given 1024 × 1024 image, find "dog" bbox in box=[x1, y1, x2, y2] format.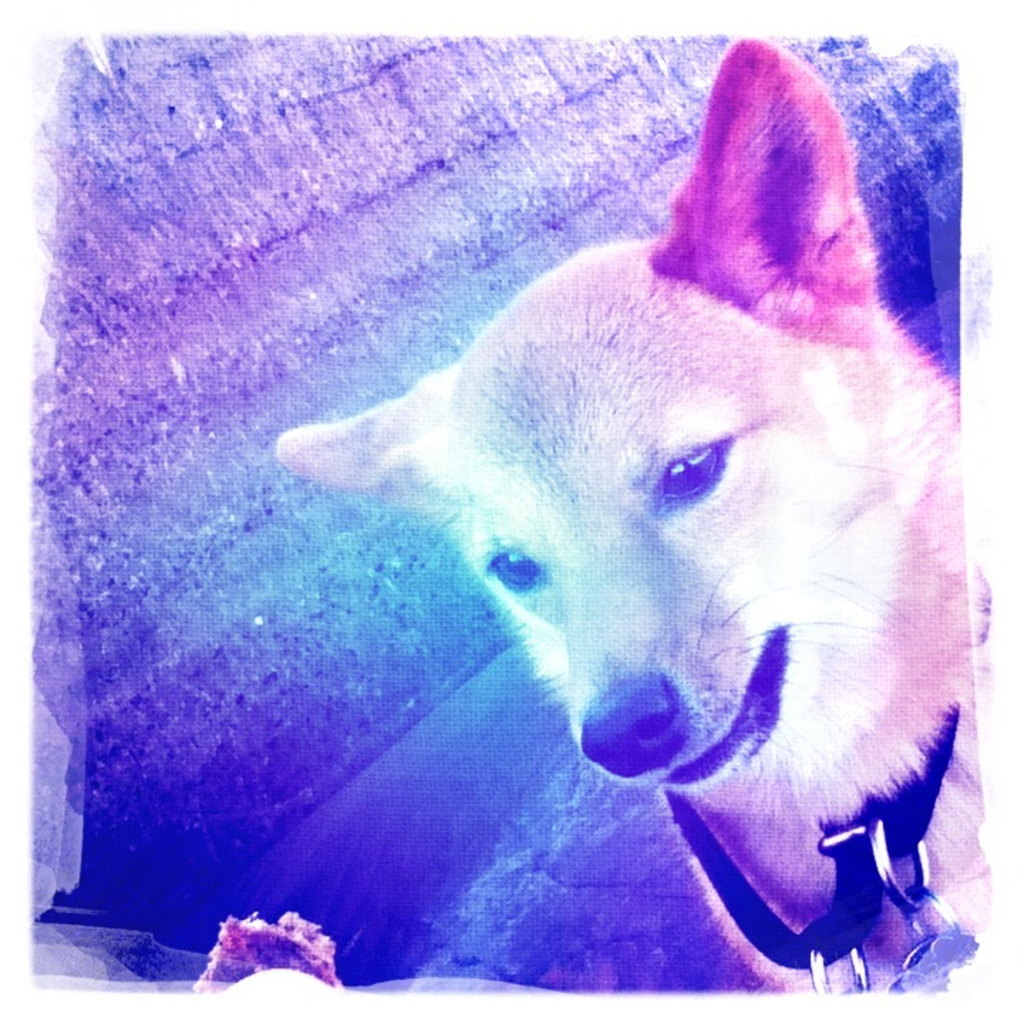
box=[272, 33, 990, 990].
